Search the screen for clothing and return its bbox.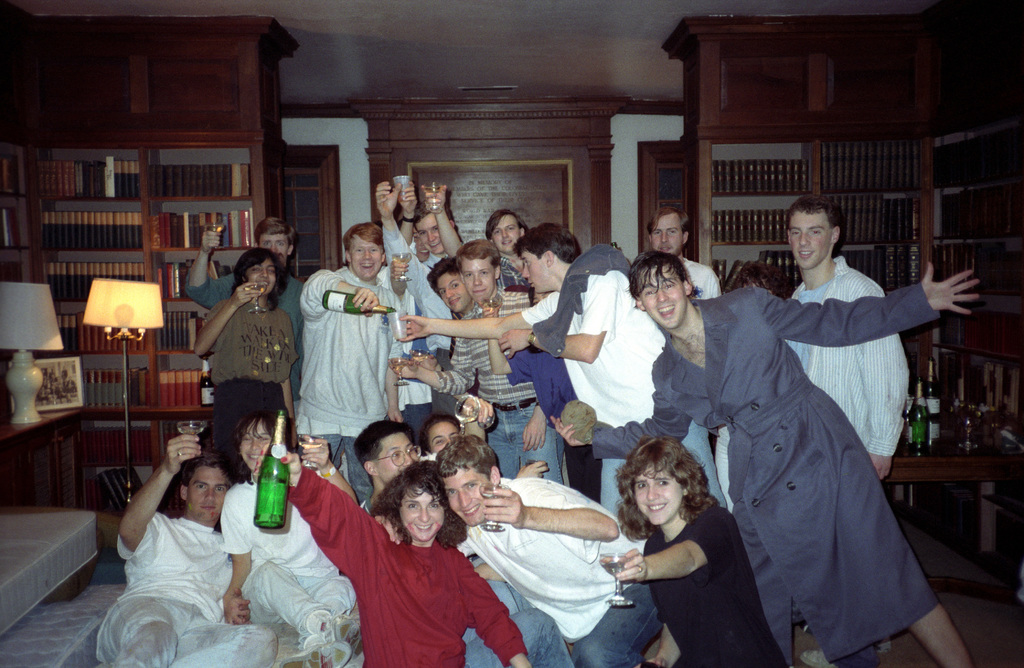
Found: select_region(278, 267, 407, 500).
